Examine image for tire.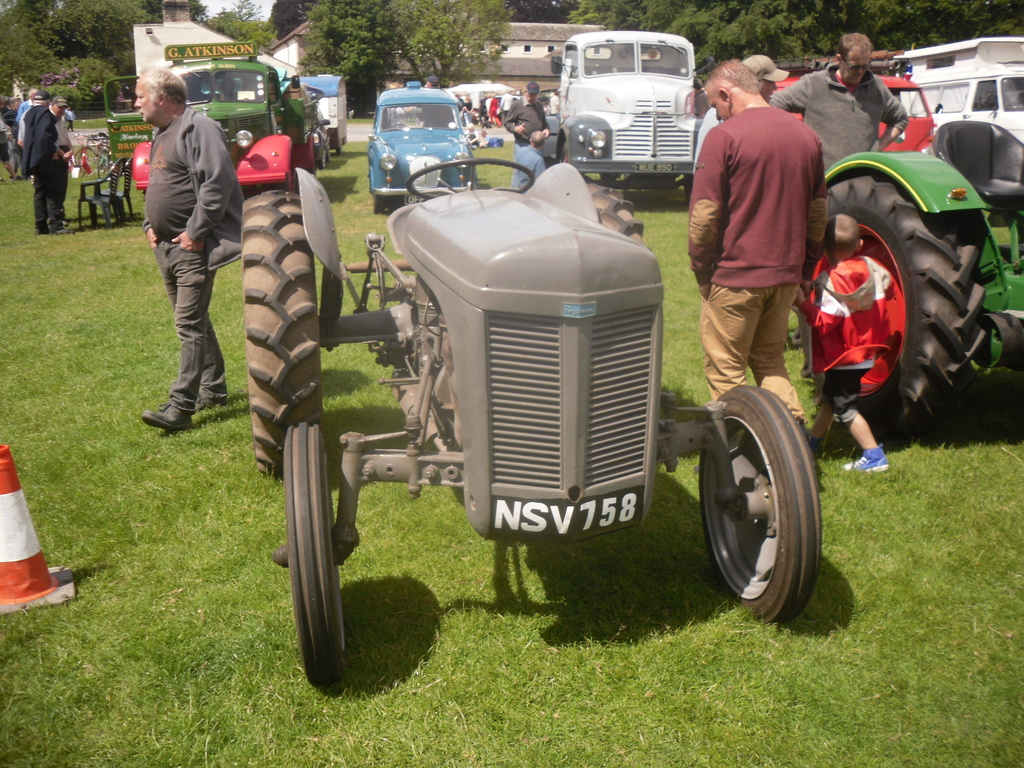
Examination result: BBox(239, 189, 328, 477).
